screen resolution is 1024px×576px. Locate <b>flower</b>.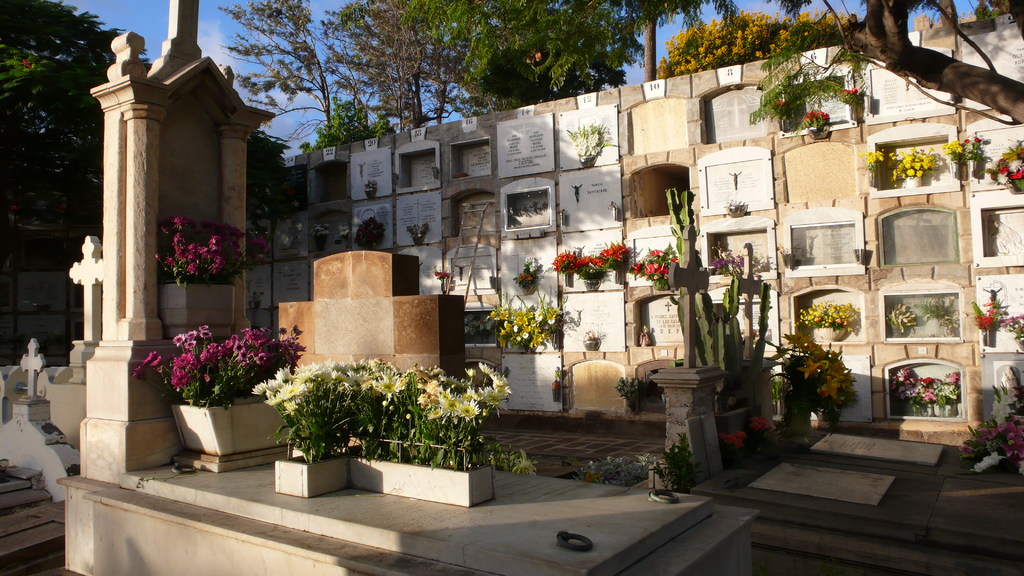
bbox=(362, 180, 376, 193).
